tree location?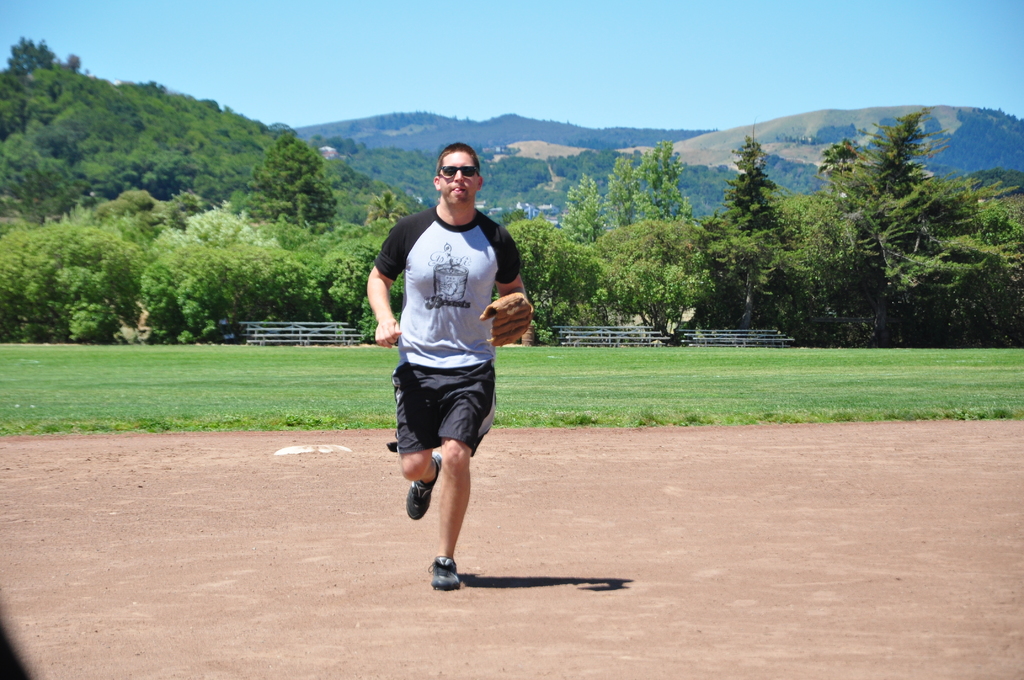
region(497, 220, 571, 337)
